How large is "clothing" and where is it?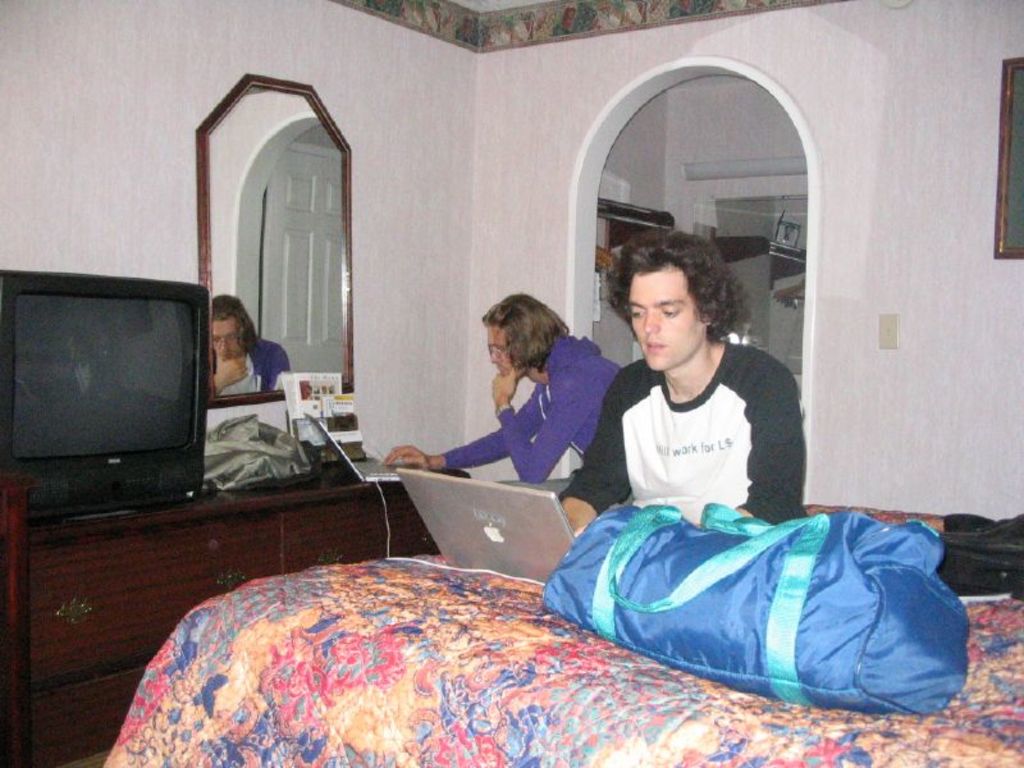
Bounding box: Rect(210, 328, 289, 390).
